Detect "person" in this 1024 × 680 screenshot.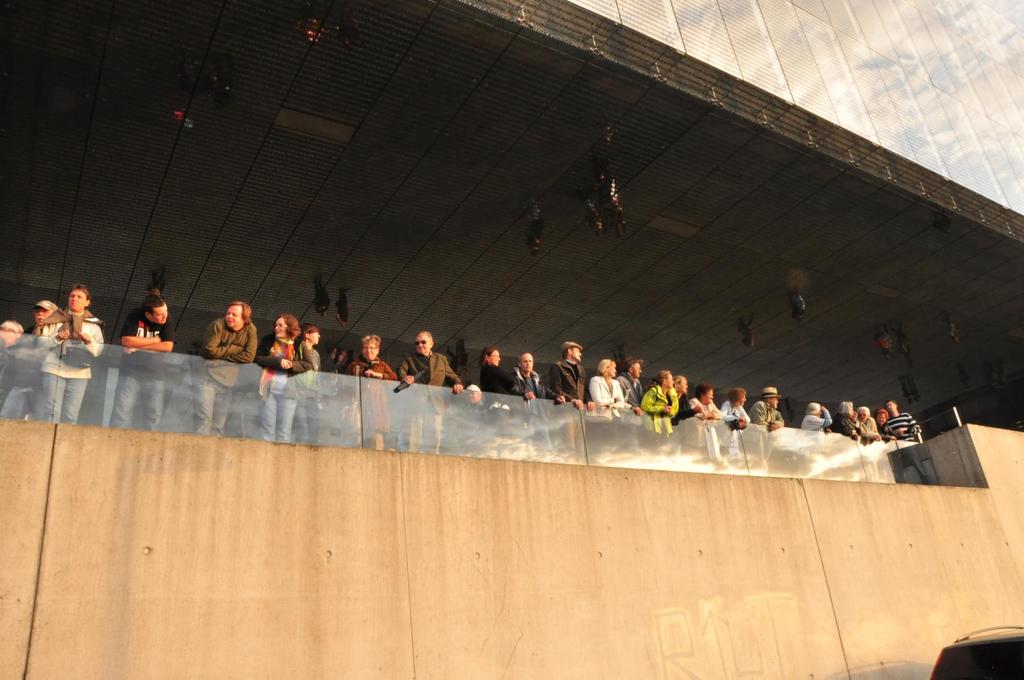
Detection: bbox(339, 334, 396, 450).
